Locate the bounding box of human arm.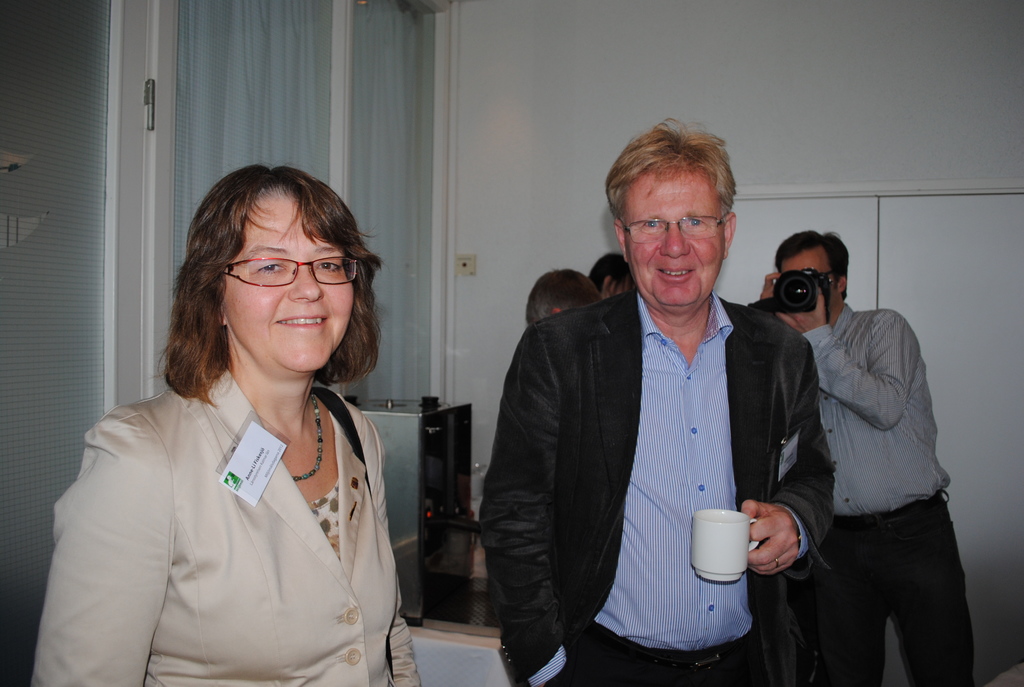
Bounding box: {"left": 474, "top": 306, "right": 578, "bottom": 686}.
